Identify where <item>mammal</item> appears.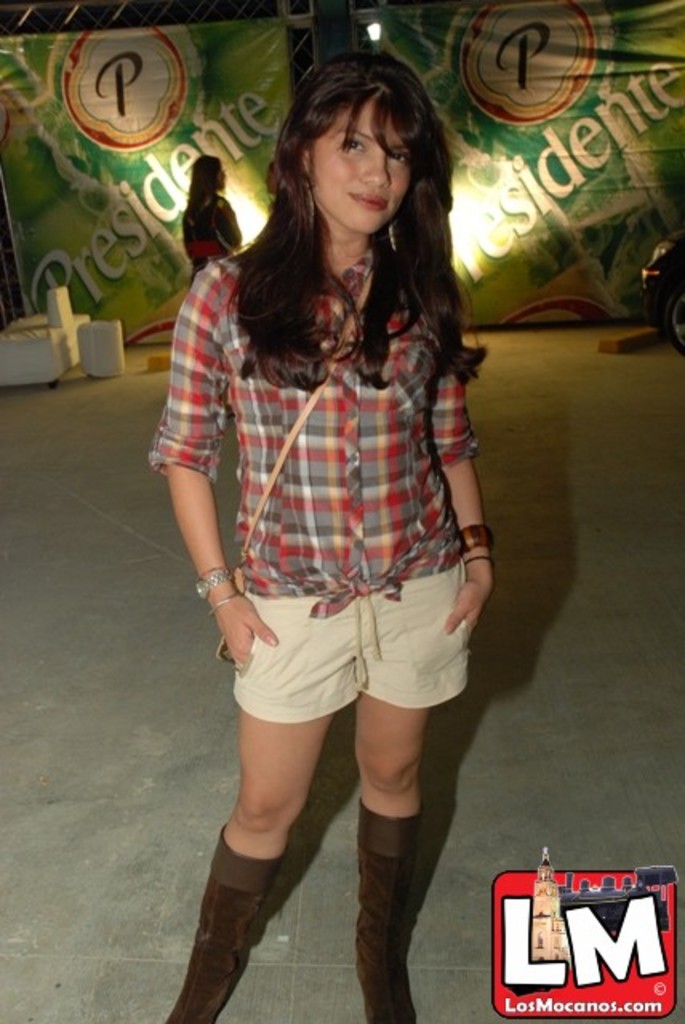
Appears at [179, 154, 242, 282].
